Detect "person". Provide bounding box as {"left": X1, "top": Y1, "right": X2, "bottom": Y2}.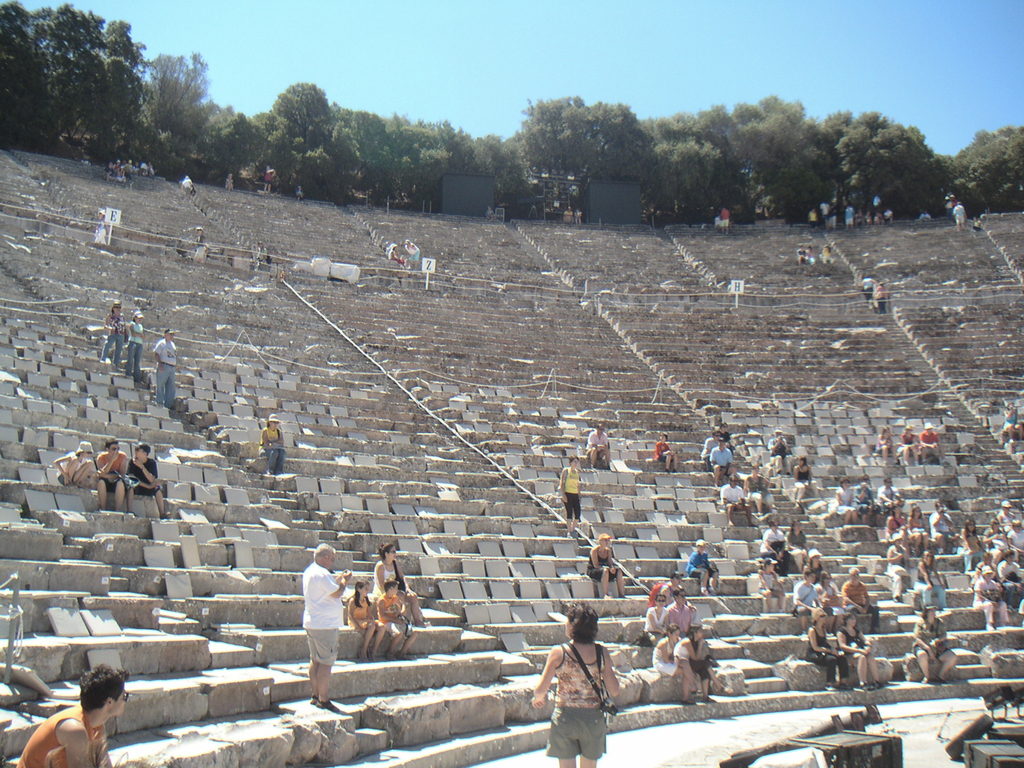
{"left": 798, "top": 607, "right": 855, "bottom": 695}.
